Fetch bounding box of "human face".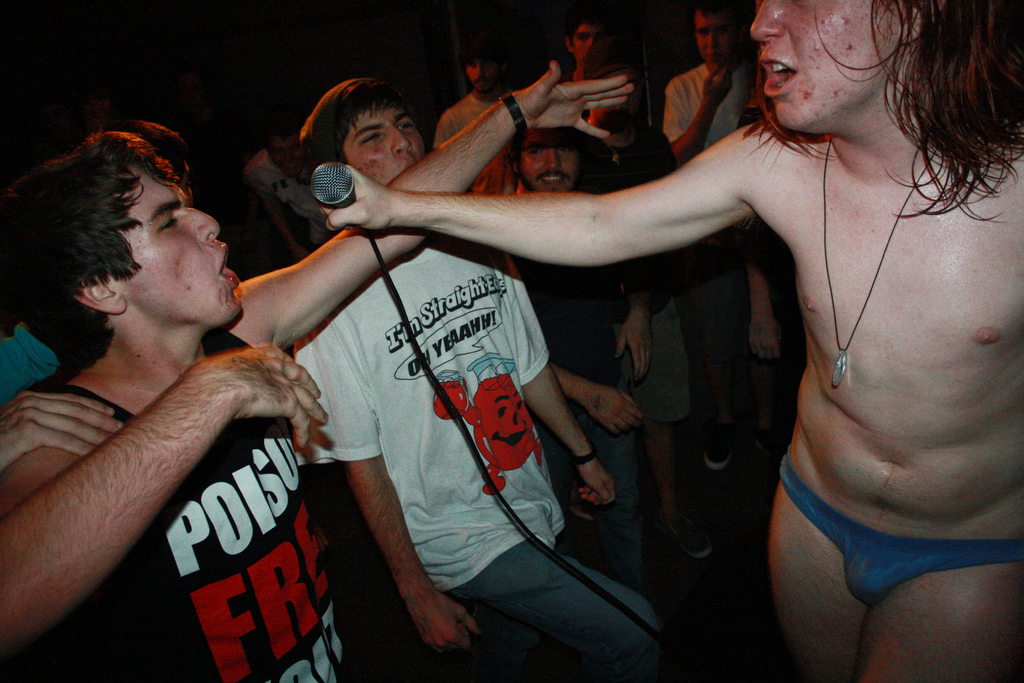
Bbox: x1=750, y1=0, x2=905, y2=138.
